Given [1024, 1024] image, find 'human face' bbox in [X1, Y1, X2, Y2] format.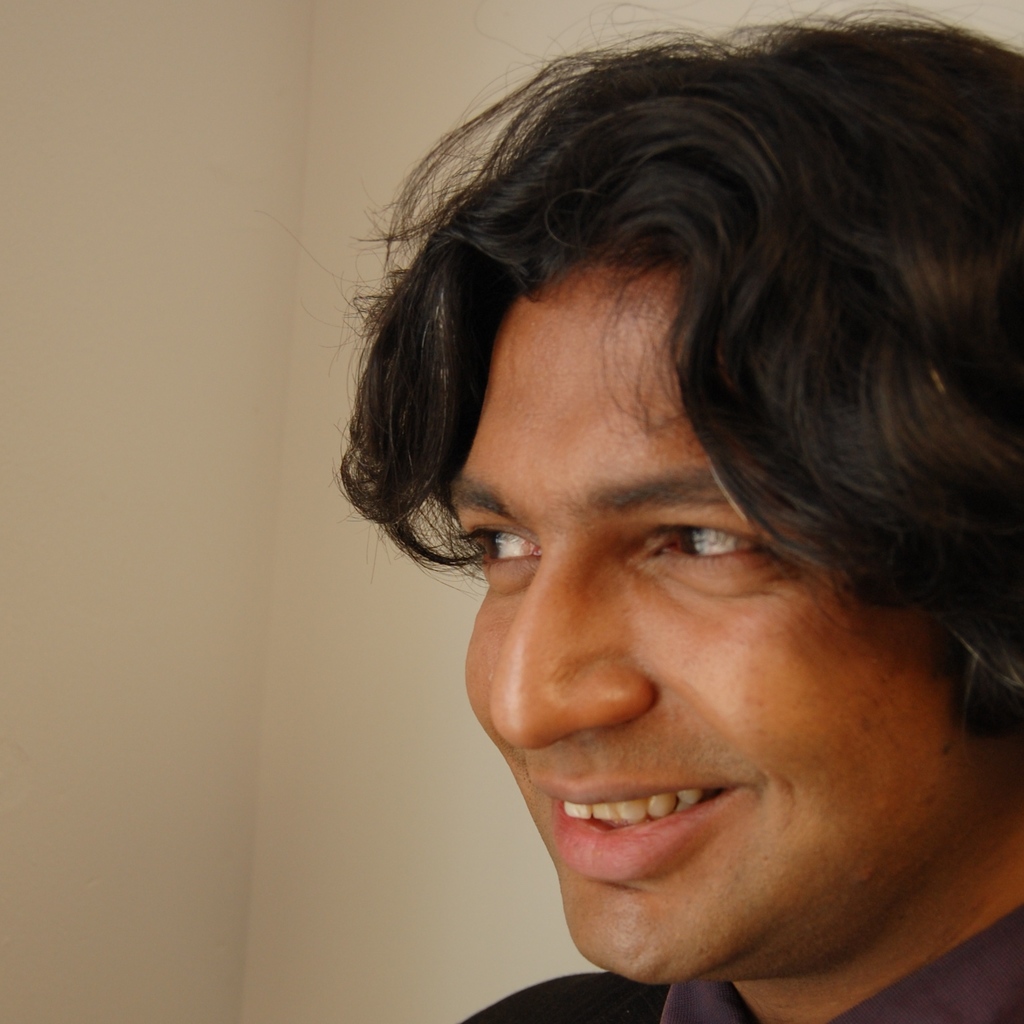
[454, 259, 997, 983].
